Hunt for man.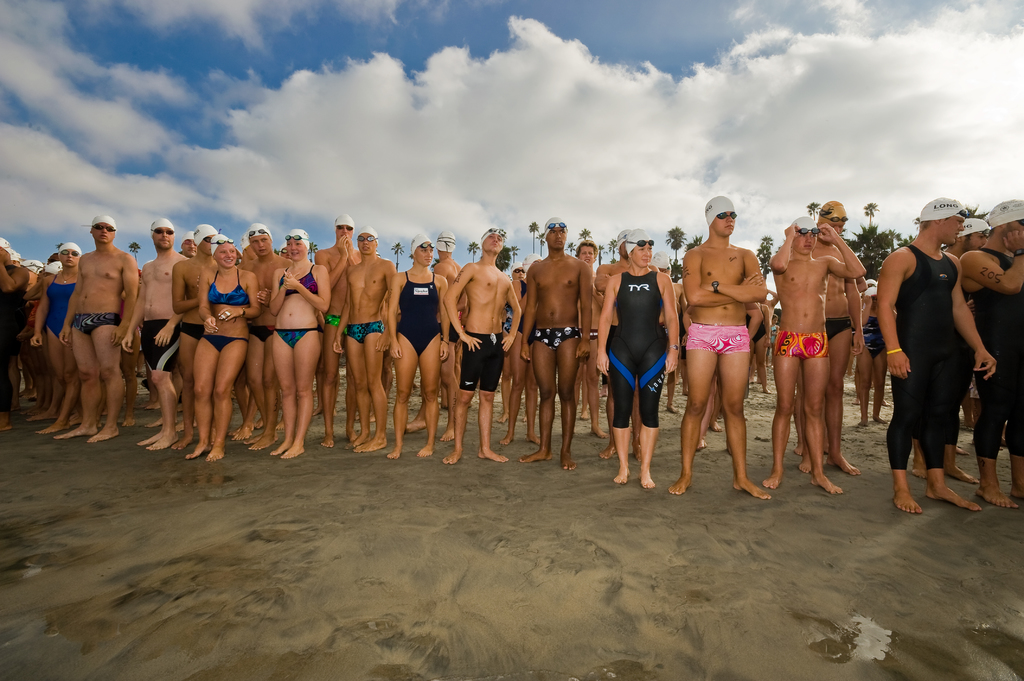
Hunted down at left=168, top=216, right=223, bottom=440.
